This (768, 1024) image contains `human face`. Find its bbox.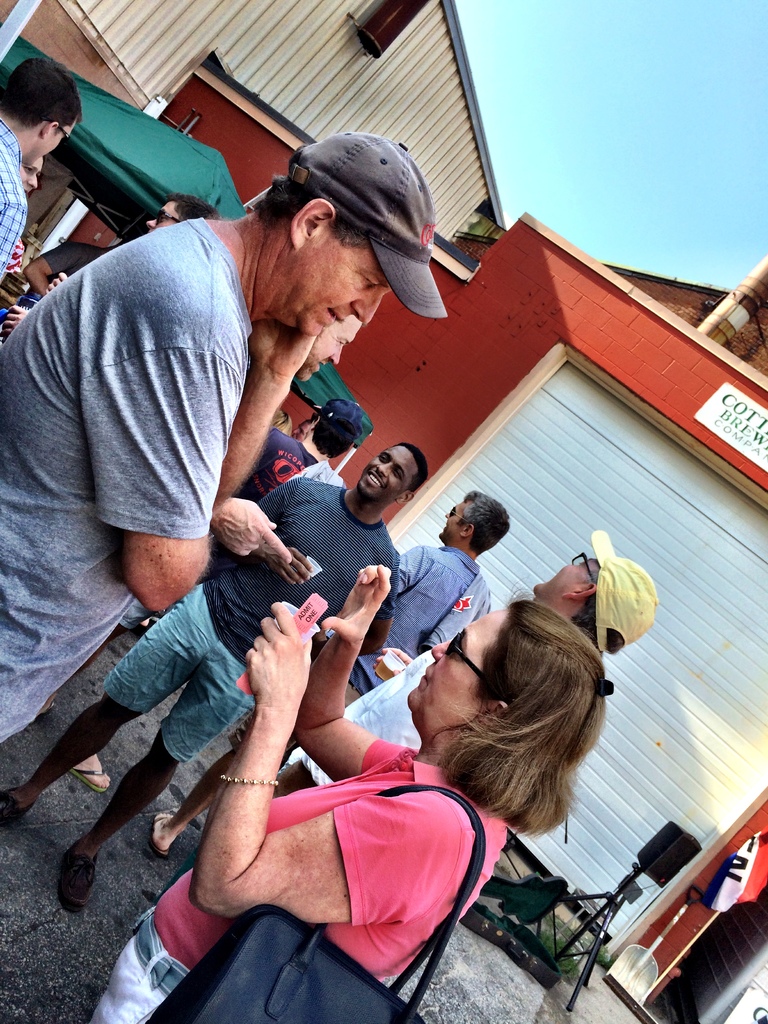
{"x1": 363, "y1": 440, "x2": 420, "y2": 509}.
